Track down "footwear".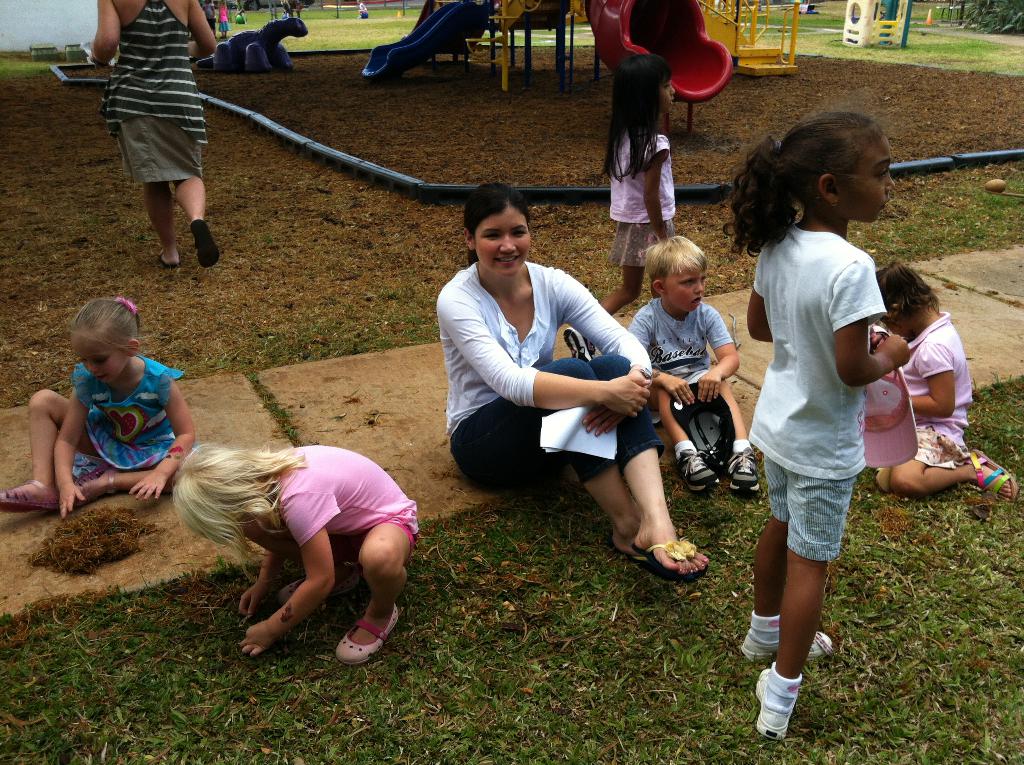
Tracked to bbox(332, 608, 400, 661).
